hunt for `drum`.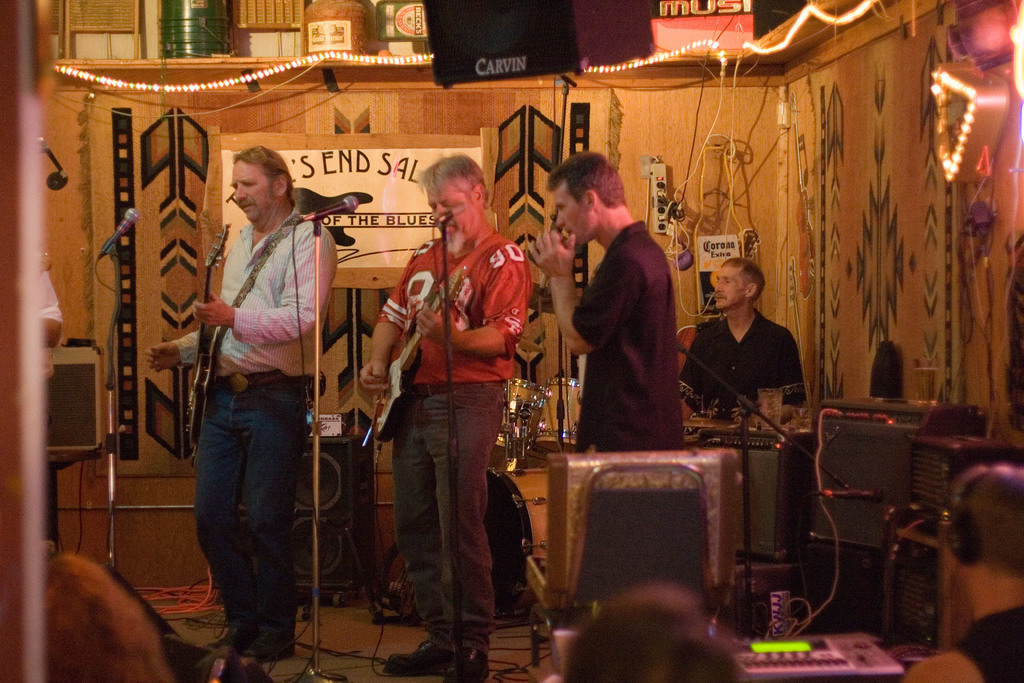
Hunted down at crop(485, 469, 547, 614).
